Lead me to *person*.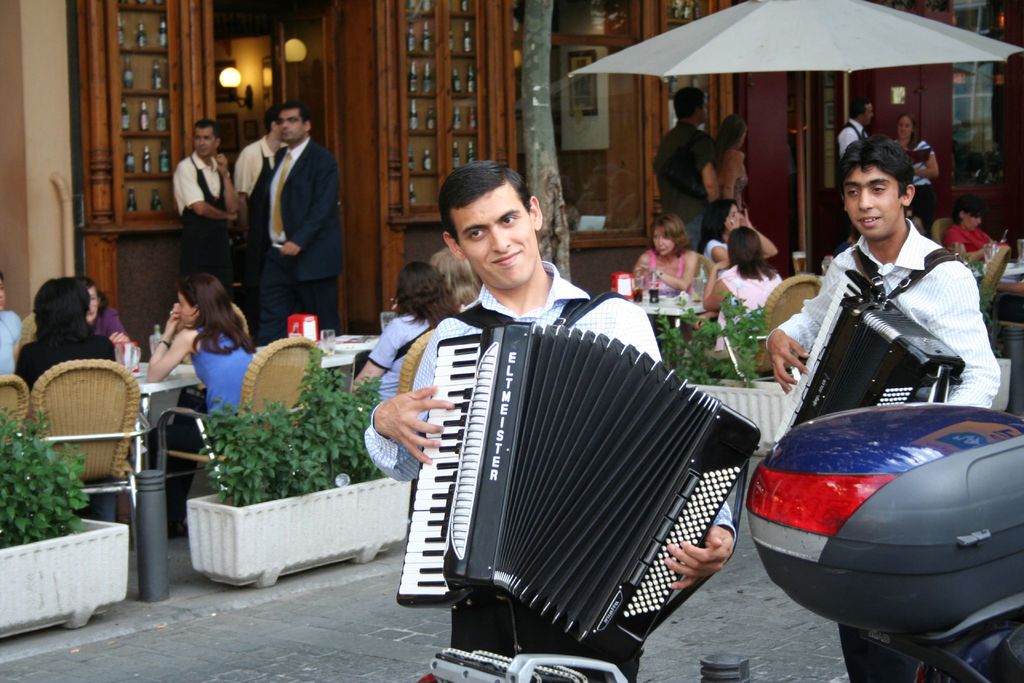
Lead to BBox(243, 84, 345, 350).
